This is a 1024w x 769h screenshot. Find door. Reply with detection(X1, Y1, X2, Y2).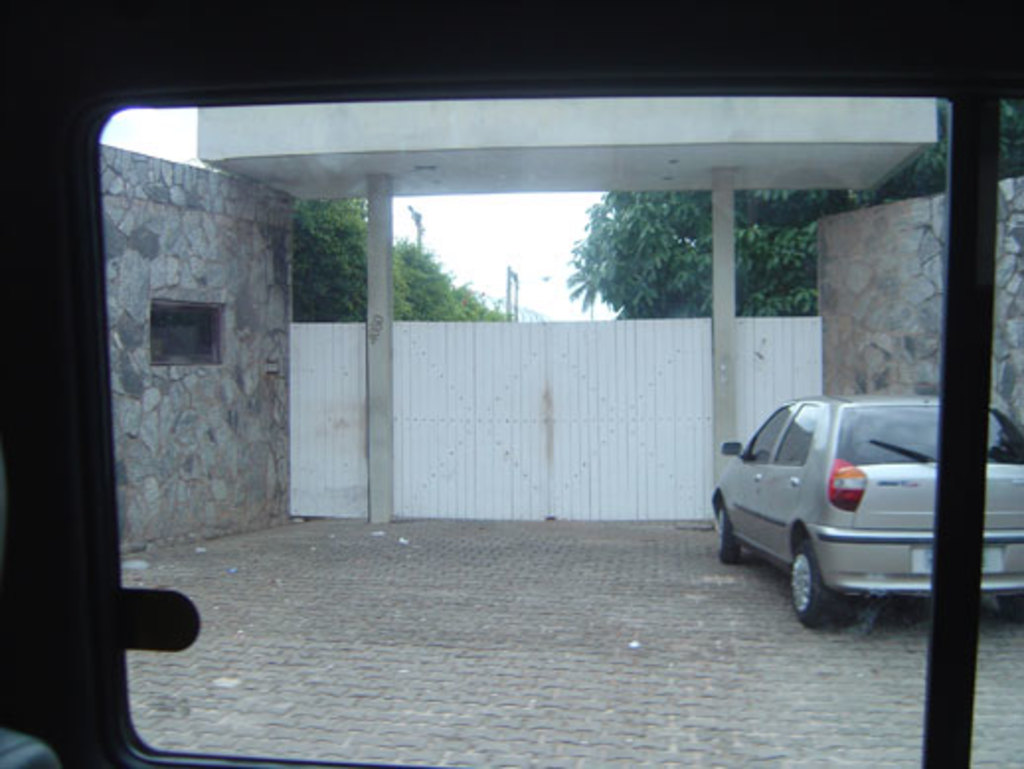
detection(753, 401, 809, 563).
